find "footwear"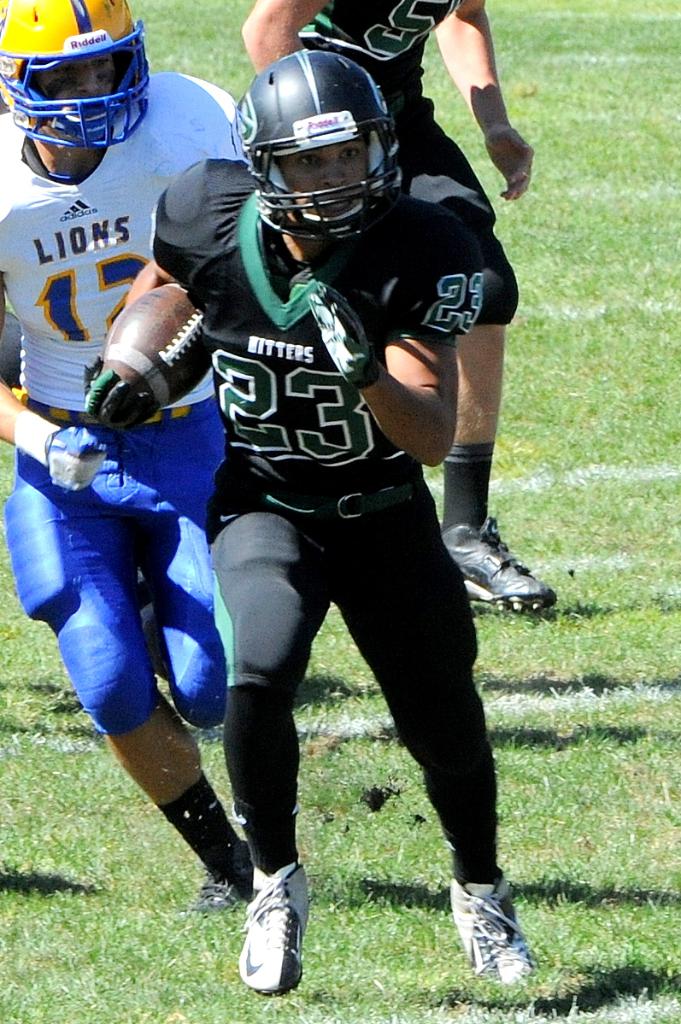
crop(448, 884, 547, 986)
